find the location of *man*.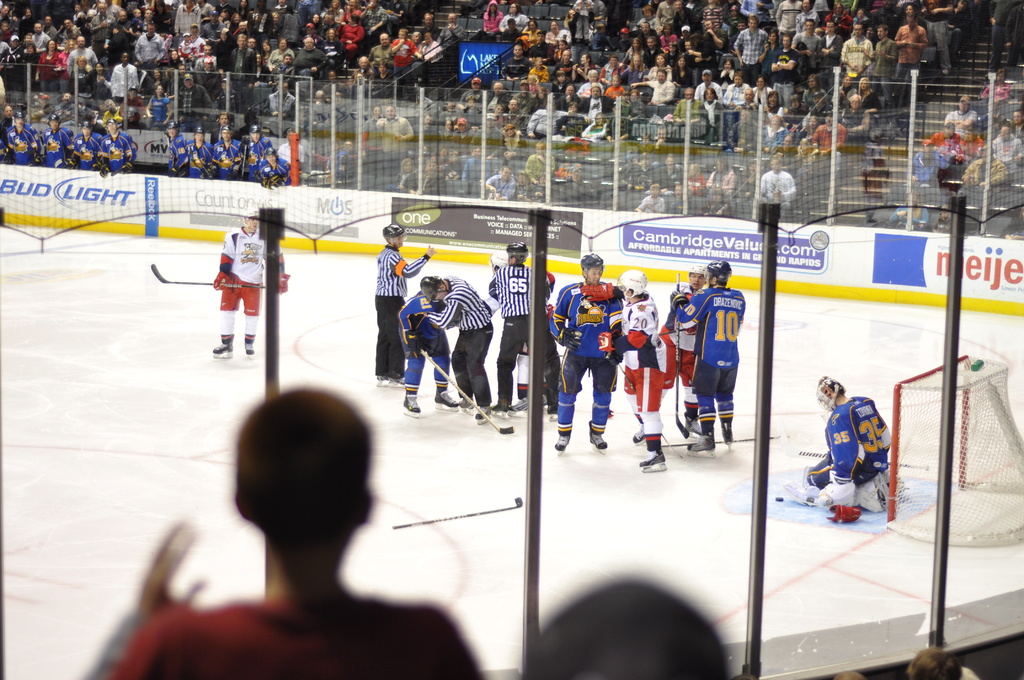
Location: {"x1": 31, "y1": 23, "x2": 51, "y2": 56}.
